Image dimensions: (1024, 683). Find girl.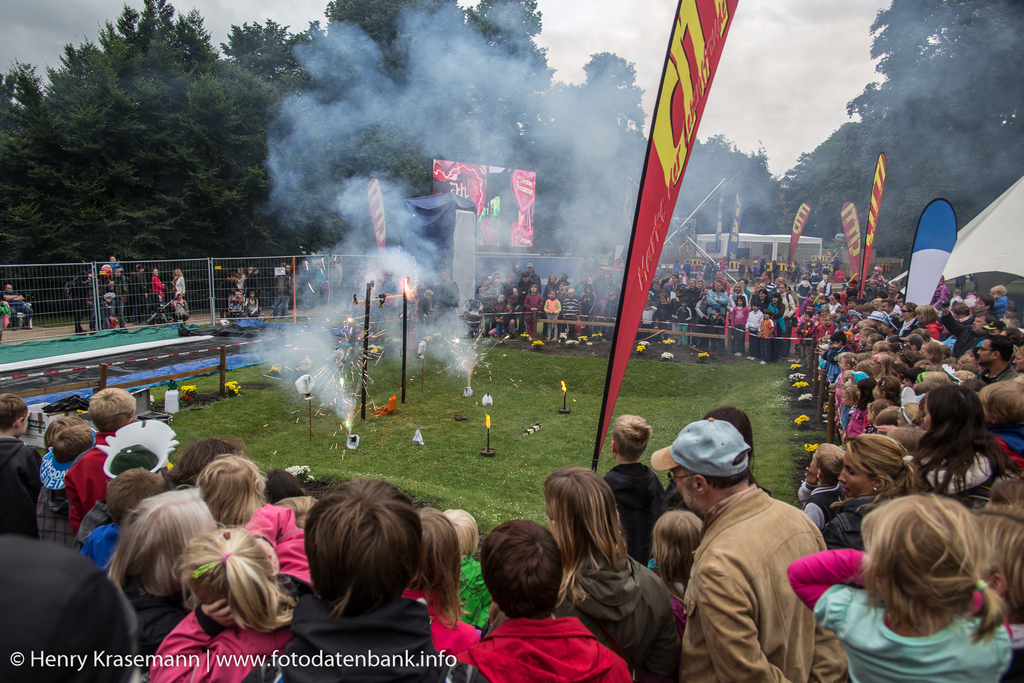
(x1=170, y1=288, x2=188, y2=323).
